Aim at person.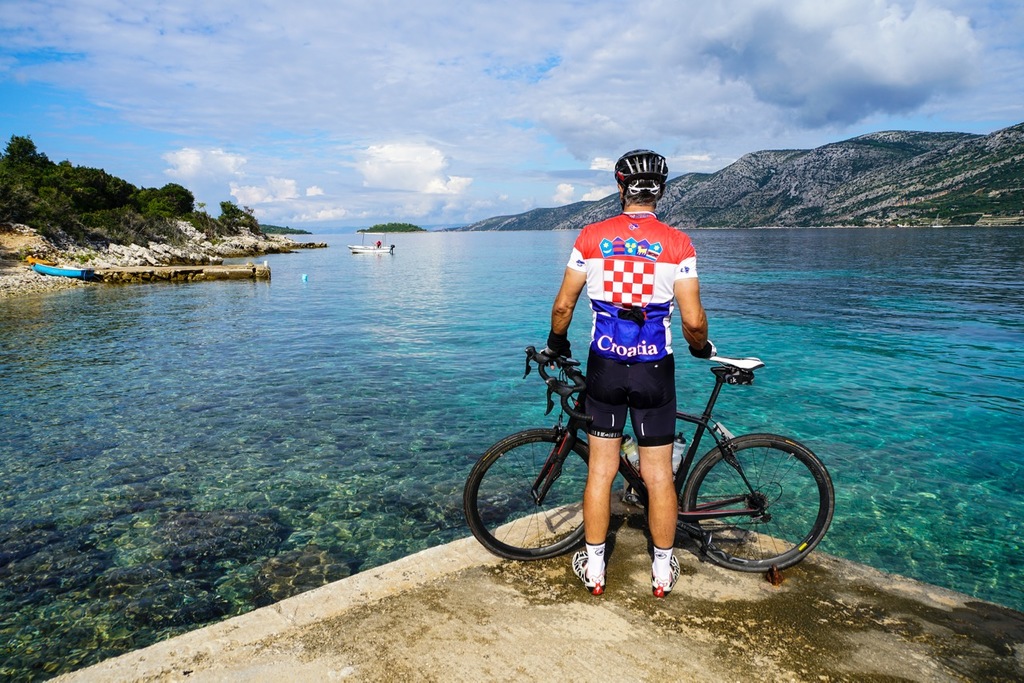
Aimed at {"x1": 548, "y1": 149, "x2": 715, "y2": 601}.
